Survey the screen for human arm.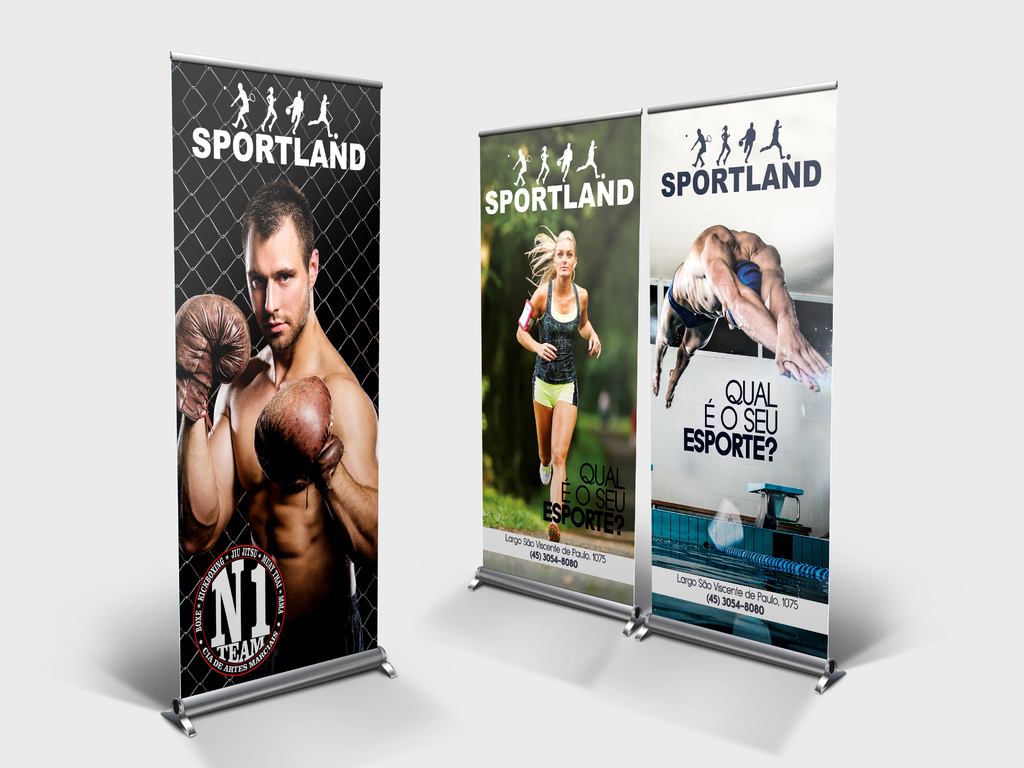
Survey found: (left=578, top=289, right=603, bottom=357).
